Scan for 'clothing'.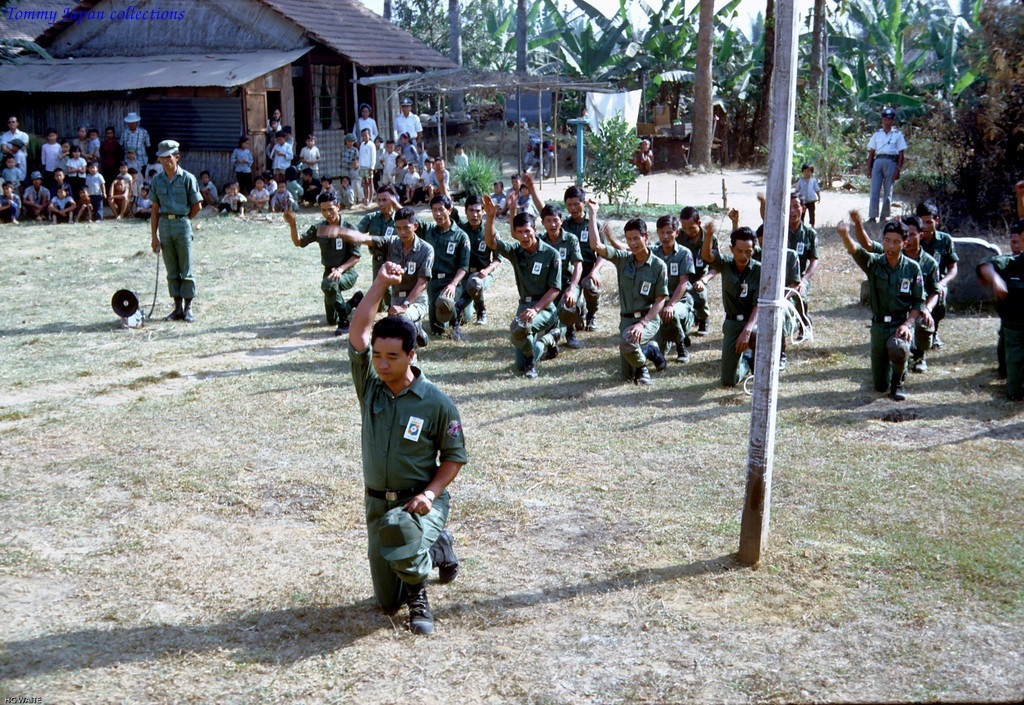
Scan result: [left=685, top=226, right=718, bottom=319].
